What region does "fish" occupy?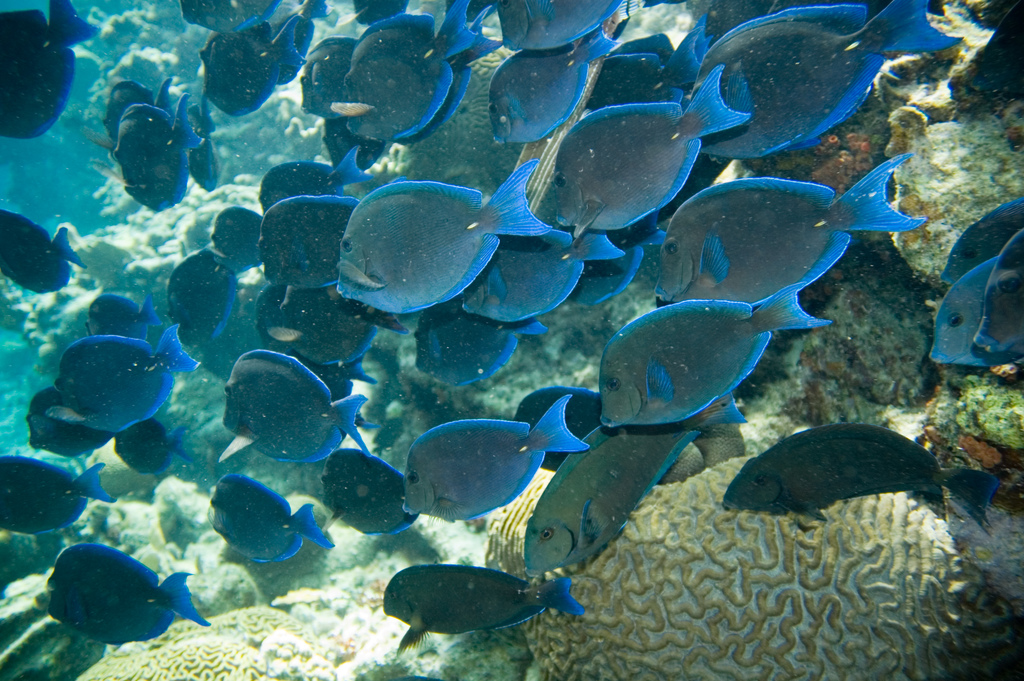
687/0/965/156.
